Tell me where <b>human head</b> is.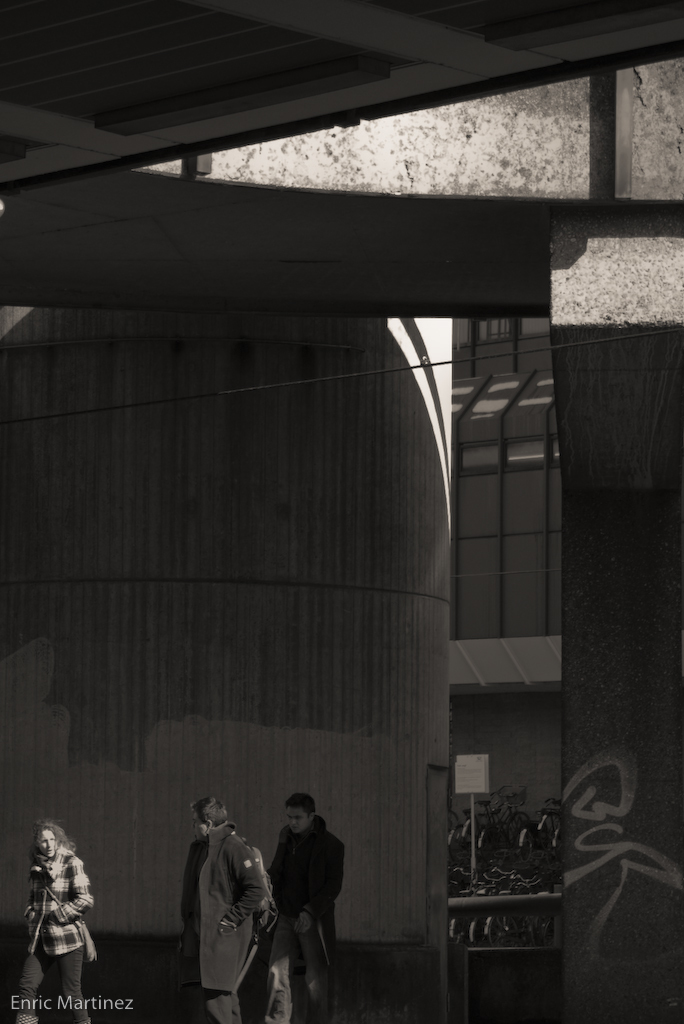
<b>human head</b> is at 293:795:313:838.
